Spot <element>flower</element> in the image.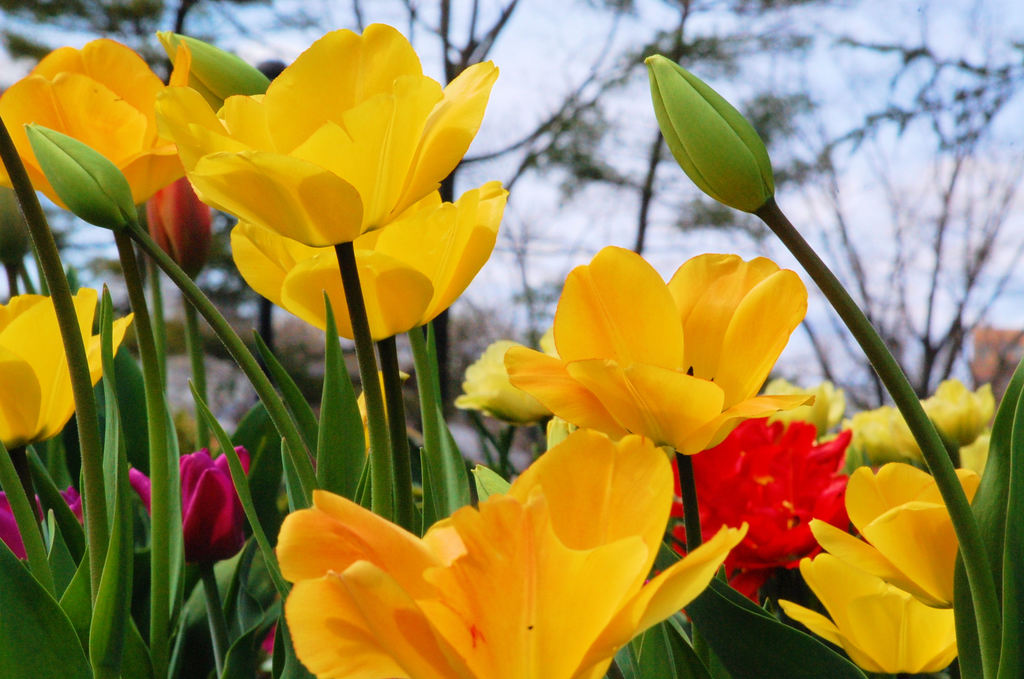
<element>flower</element> found at 124:448:252:566.
